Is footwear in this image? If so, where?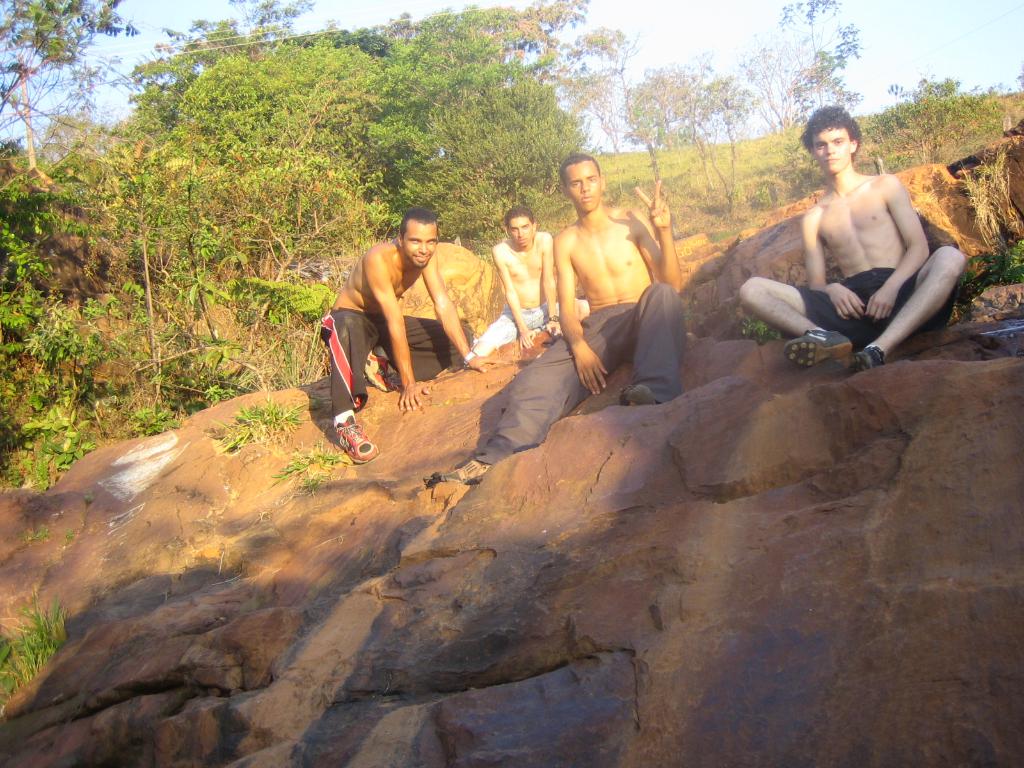
Yes, at bbox=(433, 457, 488, 484).
